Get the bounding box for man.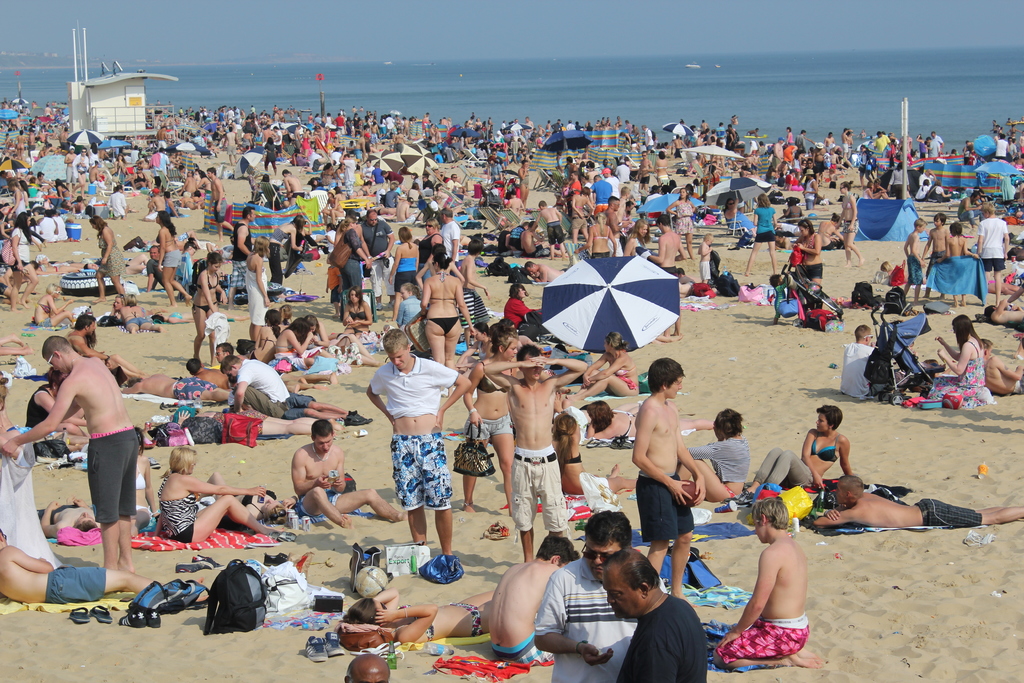
pyautogui.locateOnScreen(600, 189, 626, 260).
